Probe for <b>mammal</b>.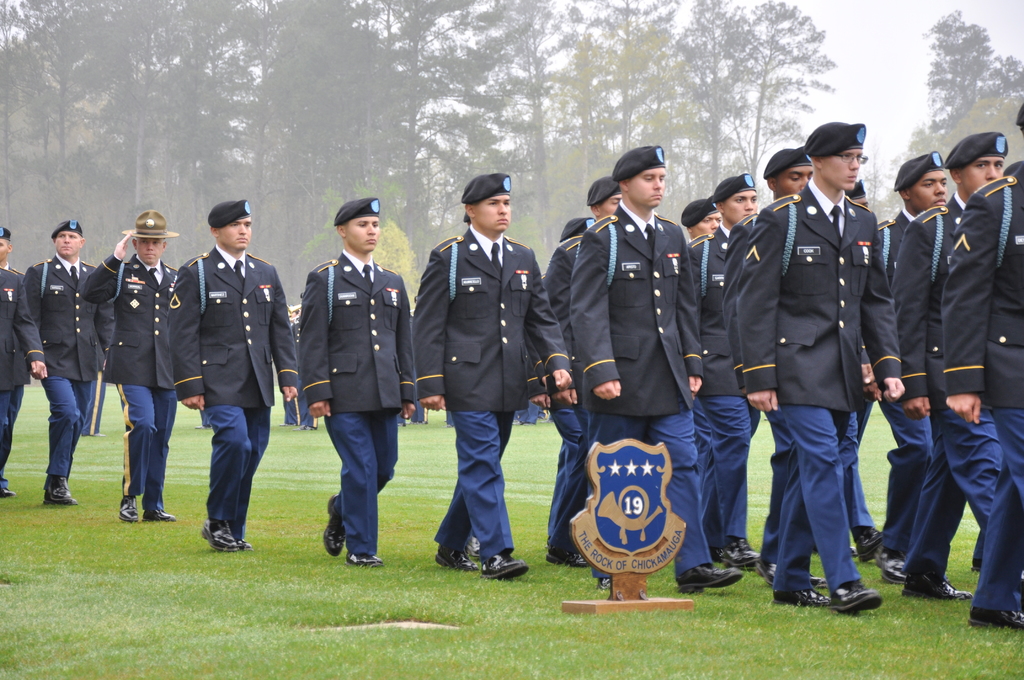
Probe result: 564:140:741:583.
